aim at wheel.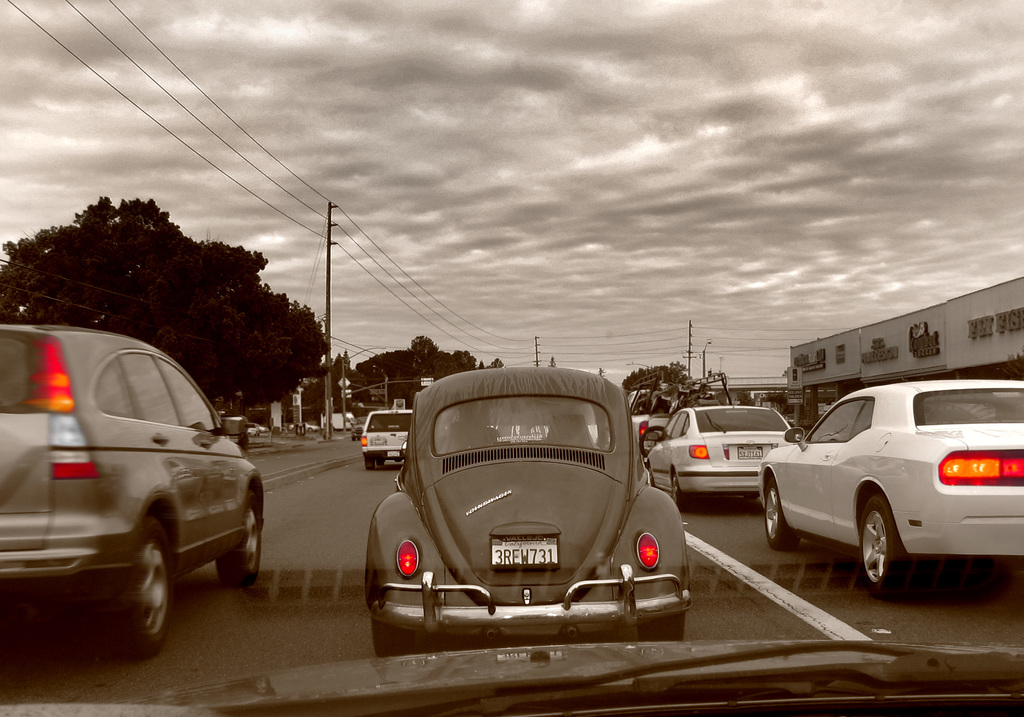
Aimed at bbox(764, 482, 798, 550).
